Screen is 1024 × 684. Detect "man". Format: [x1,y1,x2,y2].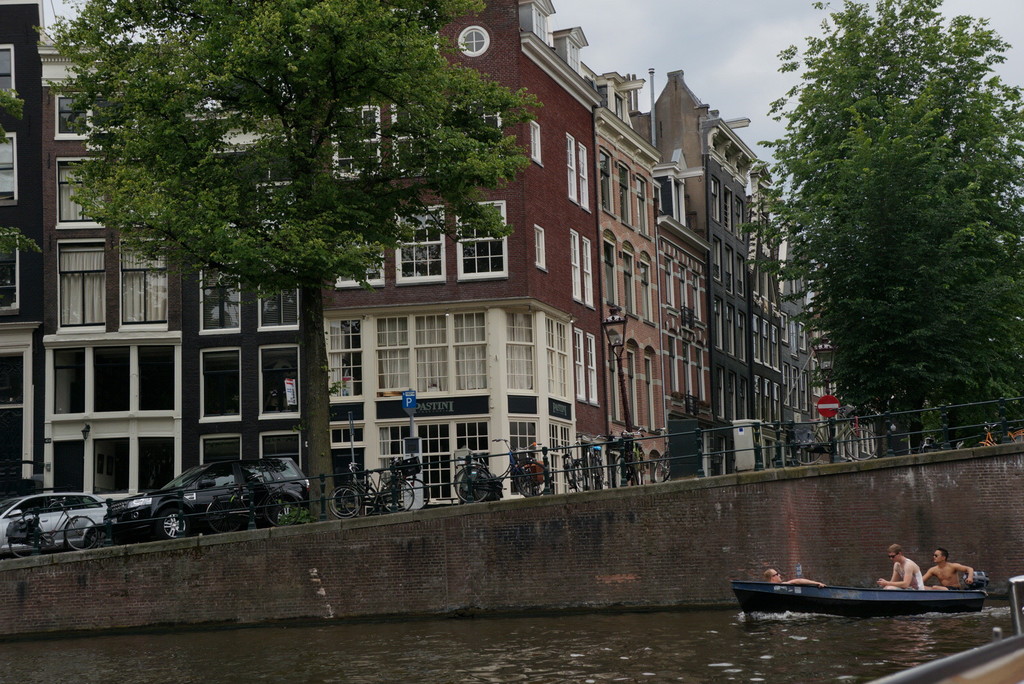
[760,564,830,588].
